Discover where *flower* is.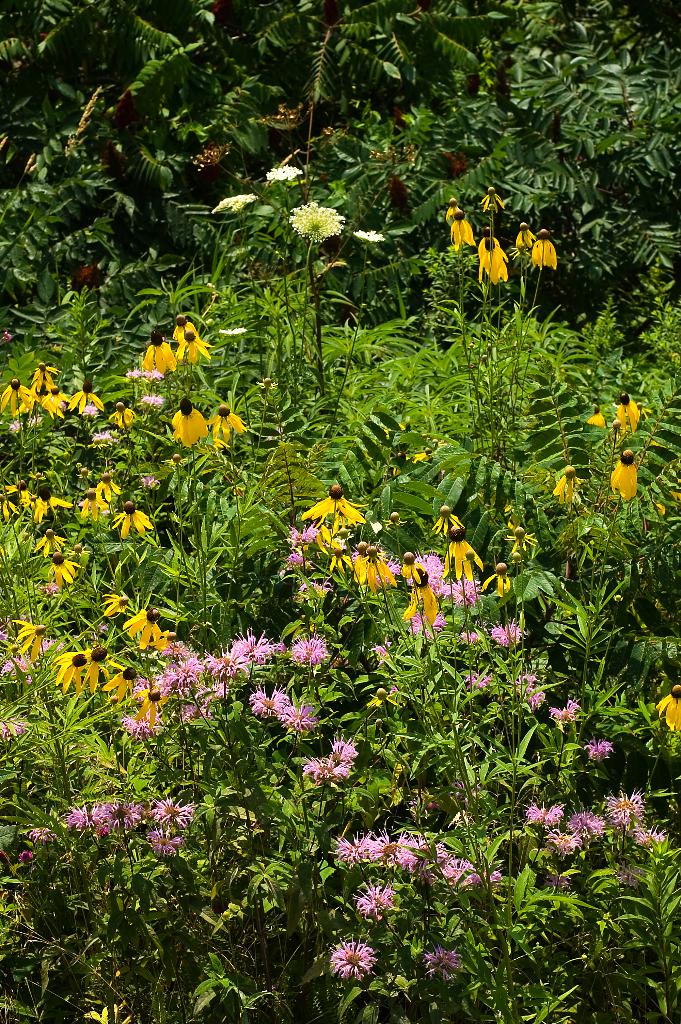
Discovered at l=288, t=197, r=339, b=239.
